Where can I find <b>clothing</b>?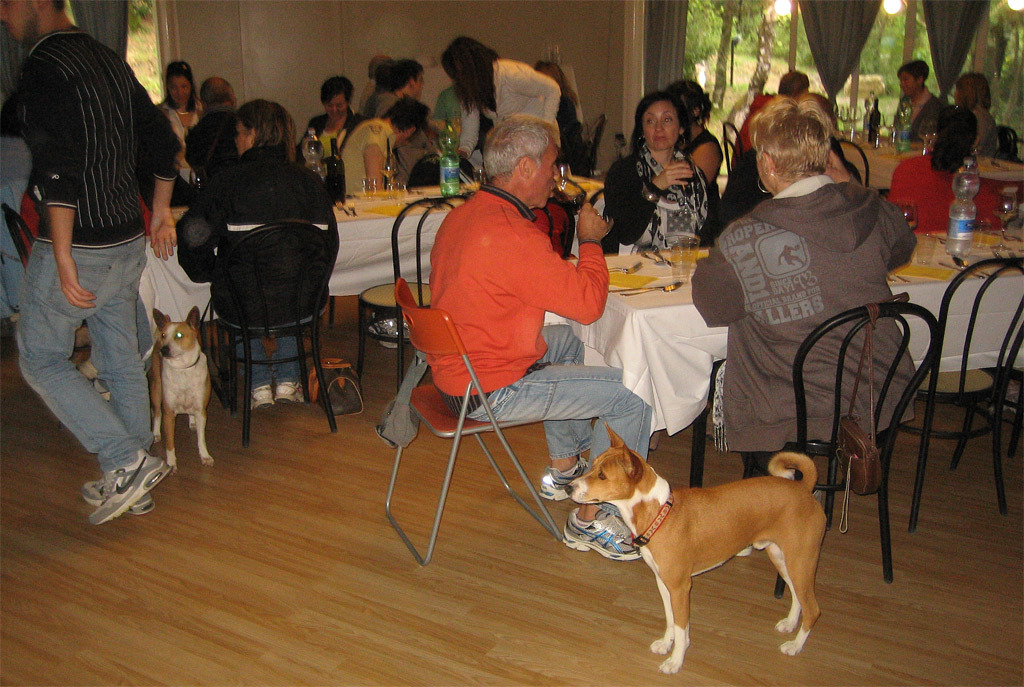
You can find it at x1=682 y1=168 x2=924 y2=495.
